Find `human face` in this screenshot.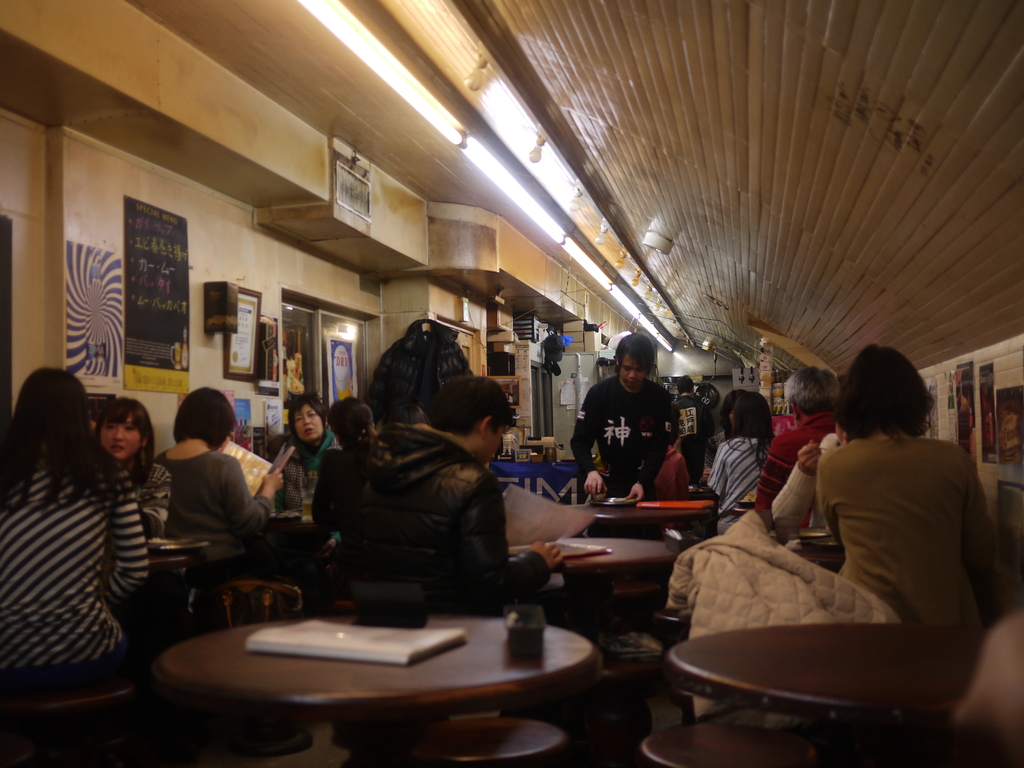
The bounding box for `human face` is BBox(291, 405, 322, 442).
